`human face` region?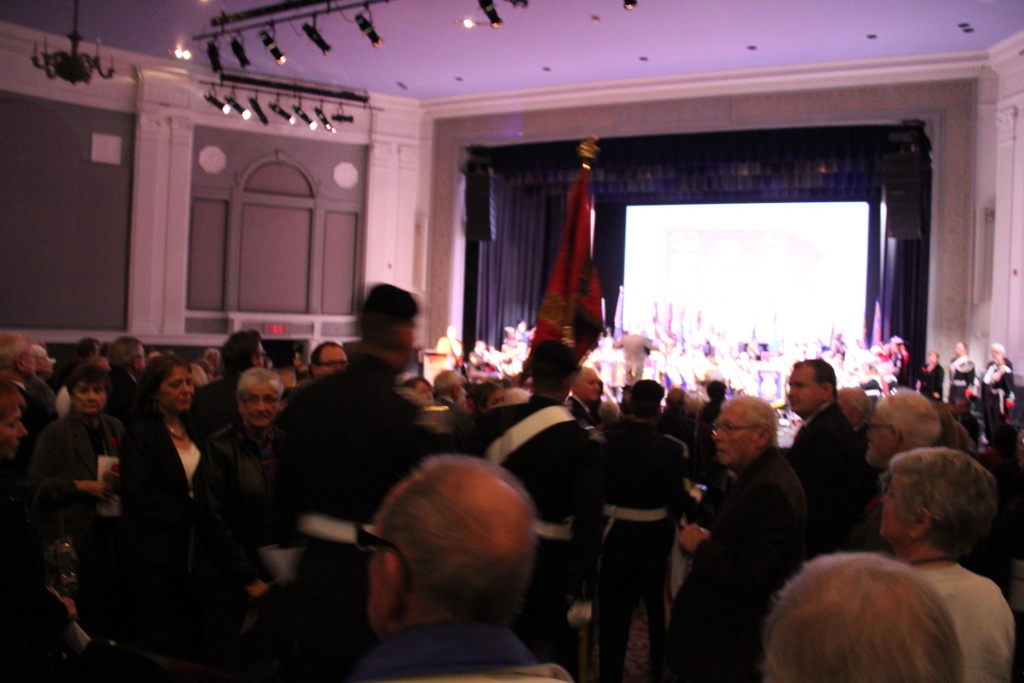
[left=316, top=338, right=348, bottom=378]
